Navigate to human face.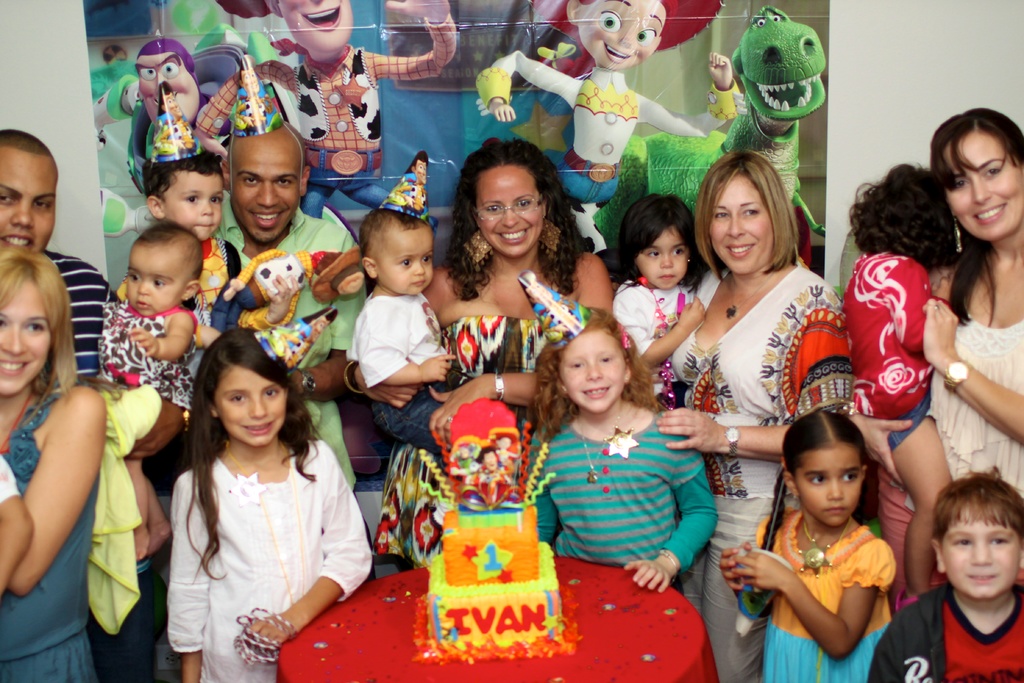
Navigation target: crop(376, 226, 432, 295).
